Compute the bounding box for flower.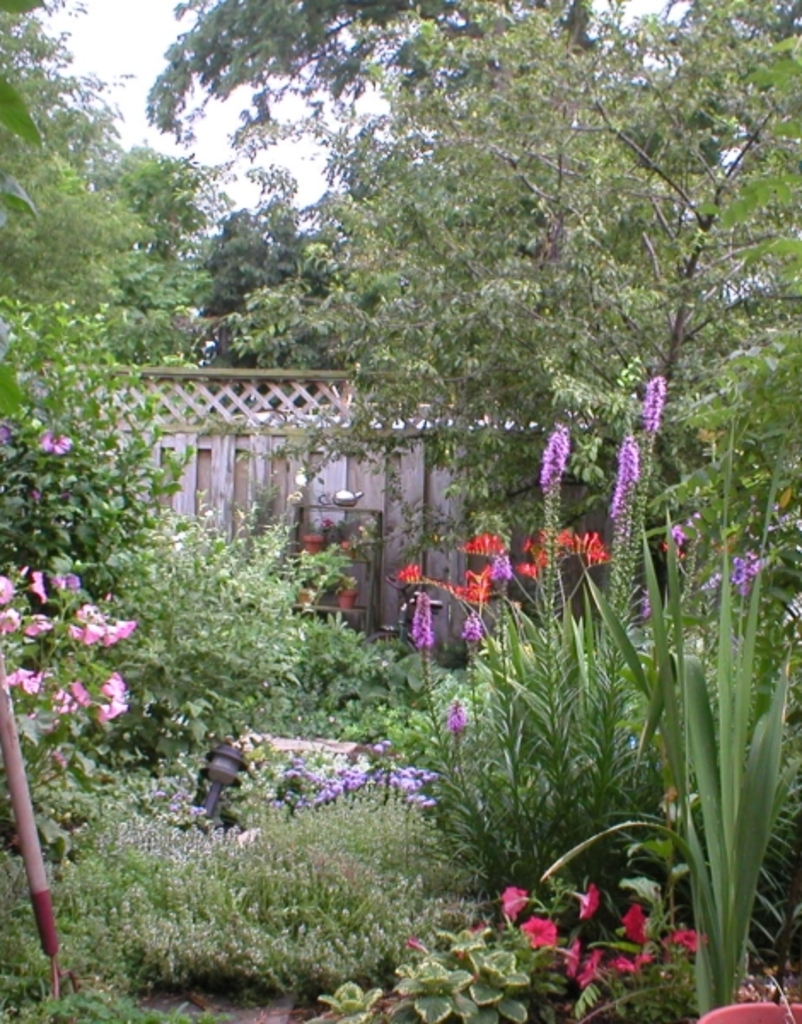
l=44, t=425, r=70, b=457.
